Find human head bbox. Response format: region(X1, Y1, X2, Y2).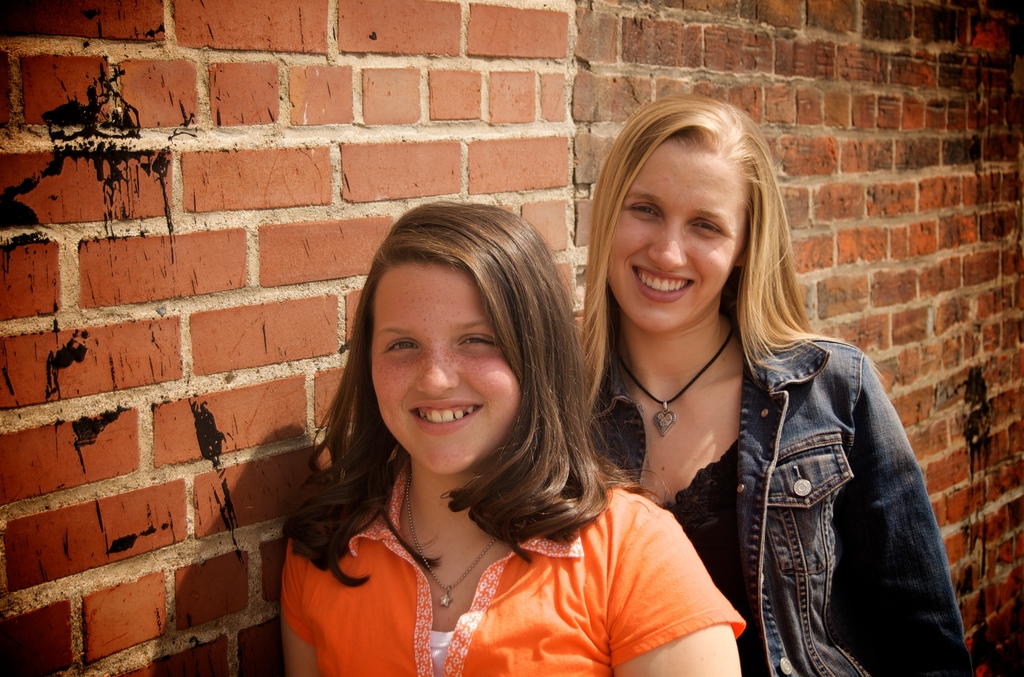
region(354, 198, 581, 514).
